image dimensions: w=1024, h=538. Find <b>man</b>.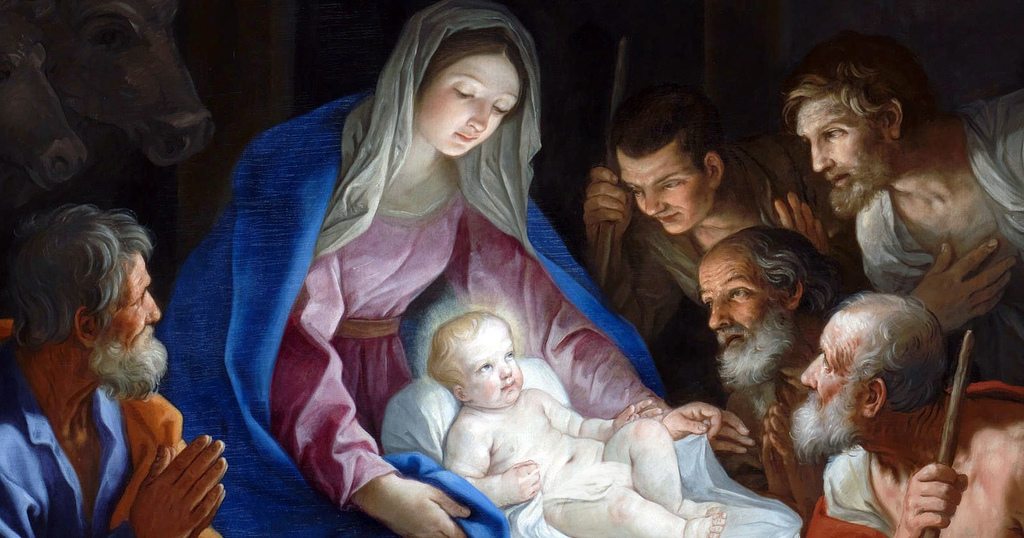
left=579, top=83, right=840, bottom=411.
